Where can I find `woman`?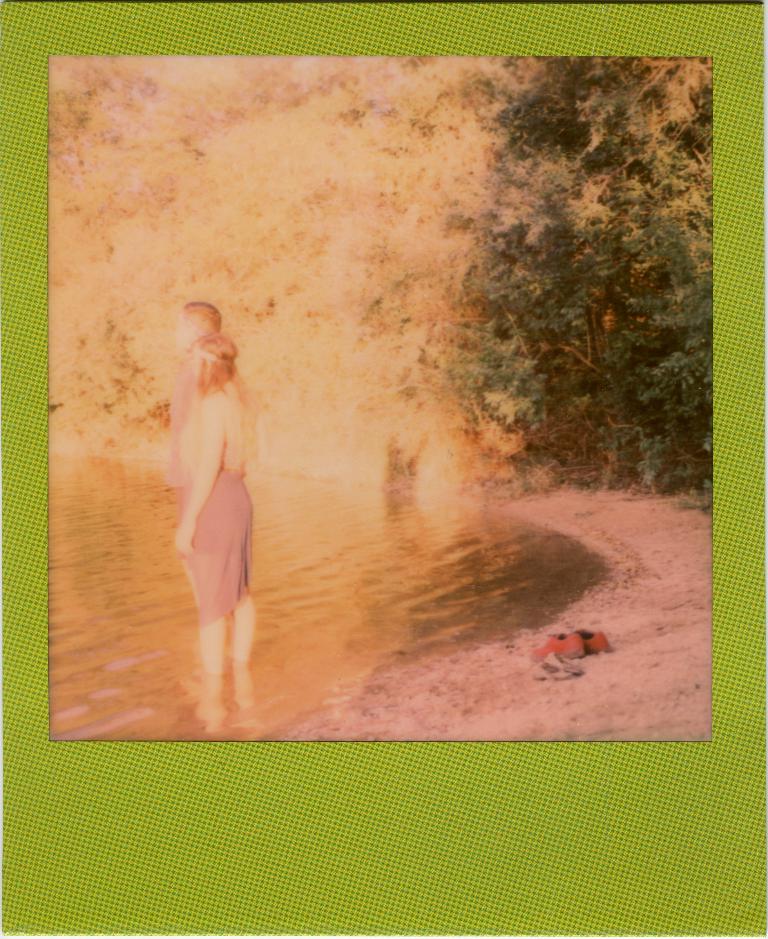
You can find it at [143, 266, 284, 702].
